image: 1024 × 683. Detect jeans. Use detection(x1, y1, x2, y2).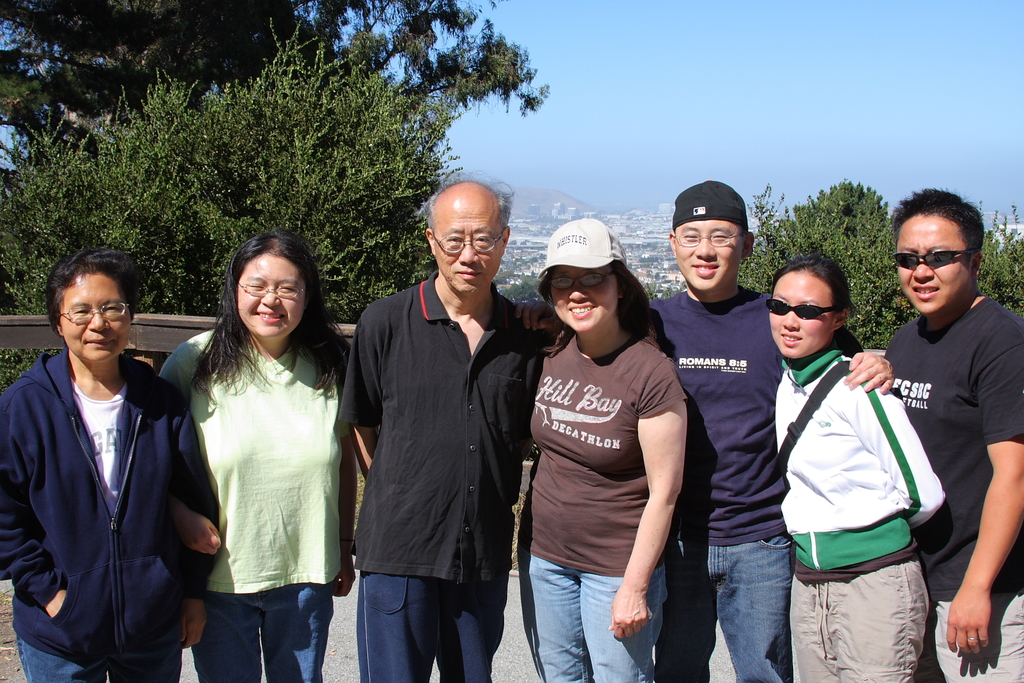
detection(190, 581, 332, 682).
